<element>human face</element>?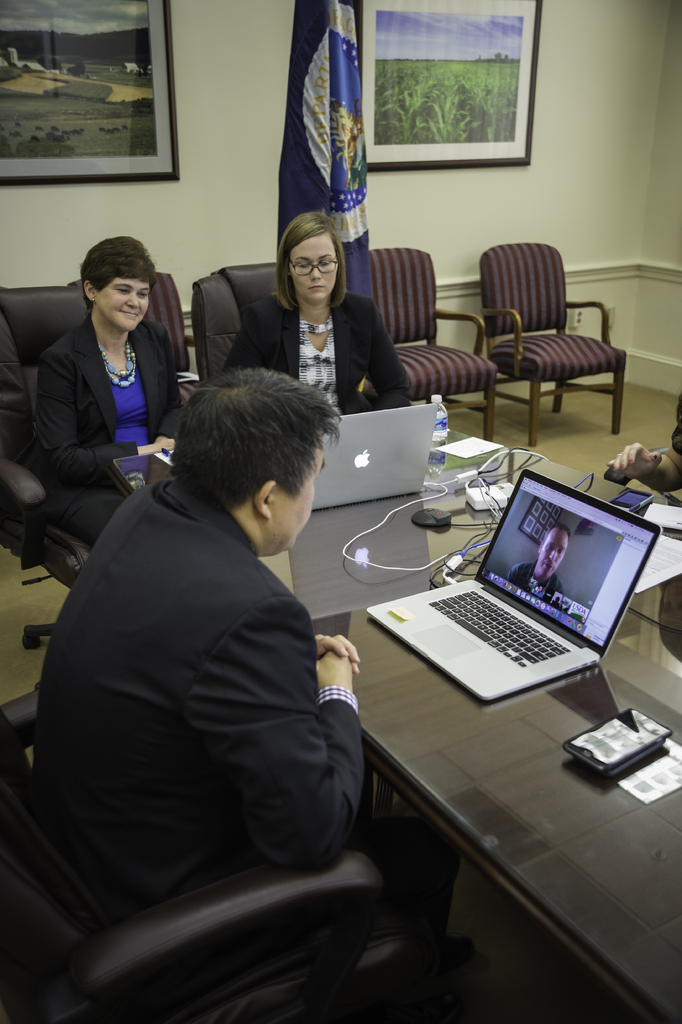
bbox=(273, 442, 328, 547)
